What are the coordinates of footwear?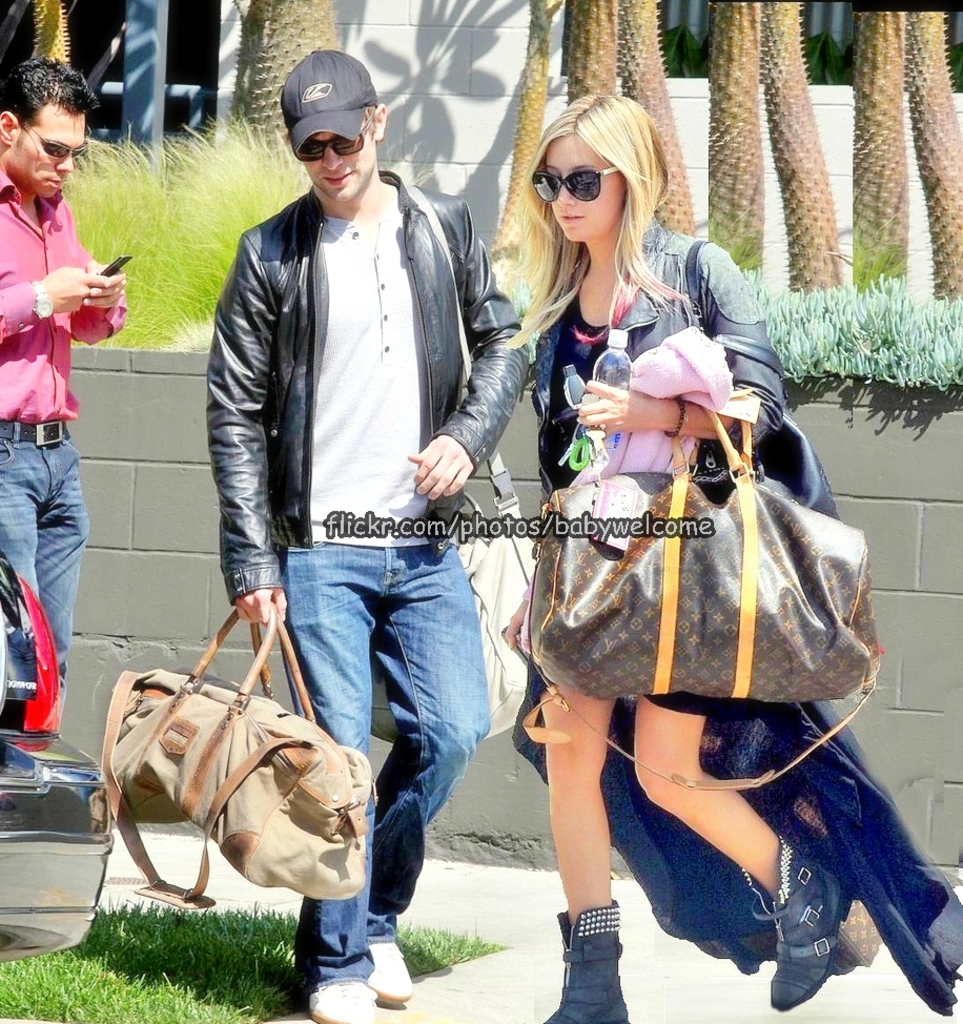
(left=545, top=900, right=631, bottom=1023).
